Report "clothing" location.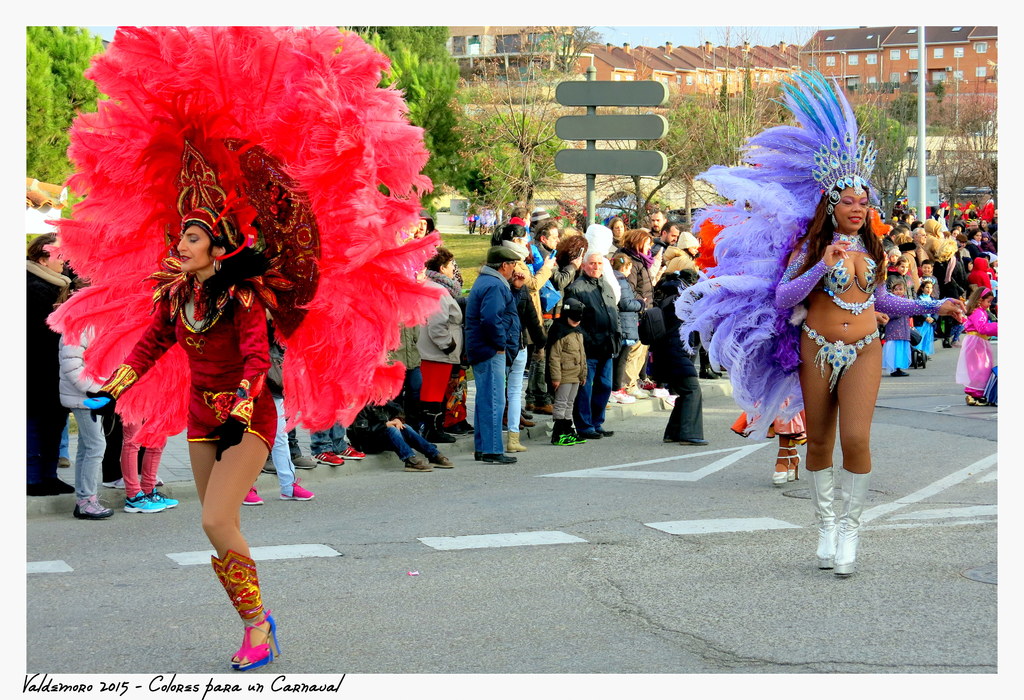
Report: {"x1": 57, "y1": 322, "x2": 107, "y2": 498}.
